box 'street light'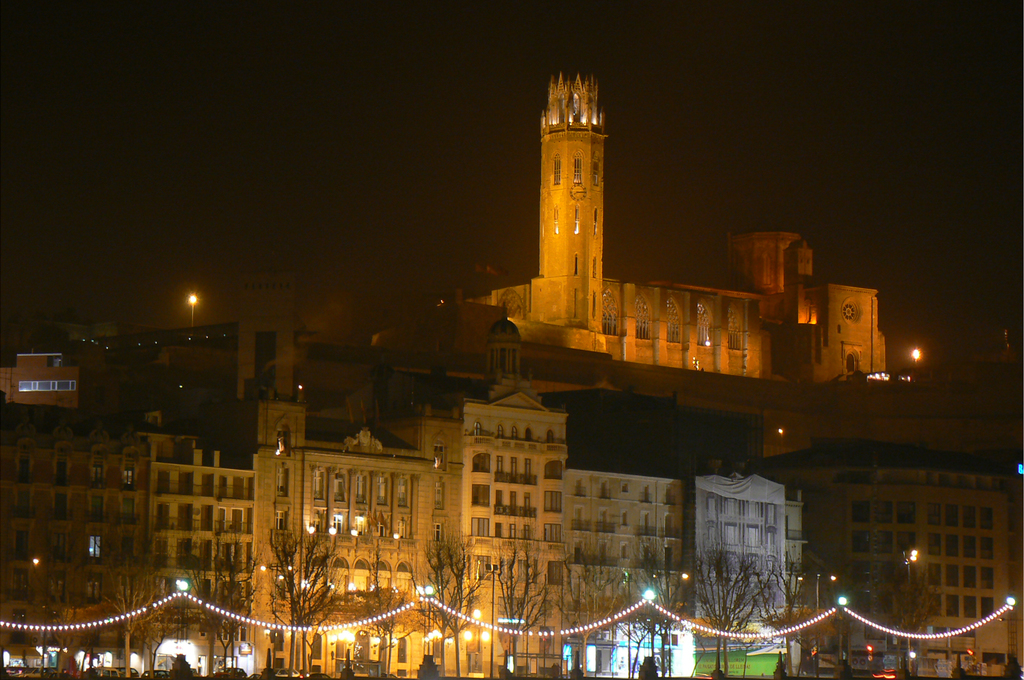
bbox=[790, 572, 837, 674]
